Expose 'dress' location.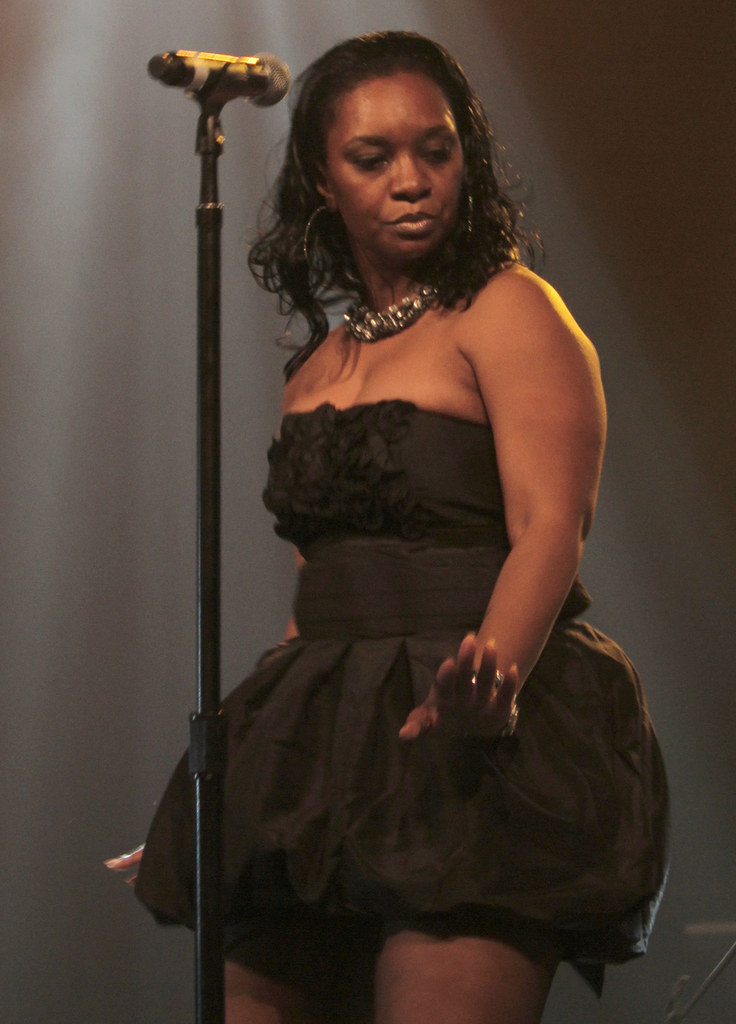
Exposed at 132:398:675:996.
